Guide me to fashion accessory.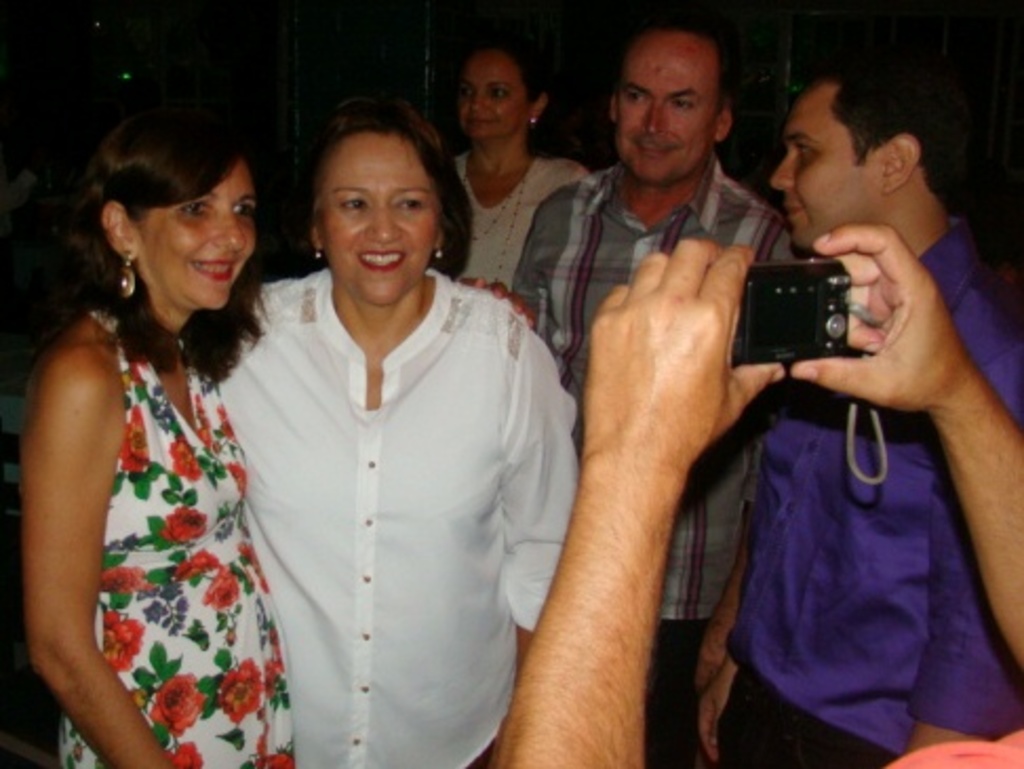
Guidance: 466, 162, 527, 282.
